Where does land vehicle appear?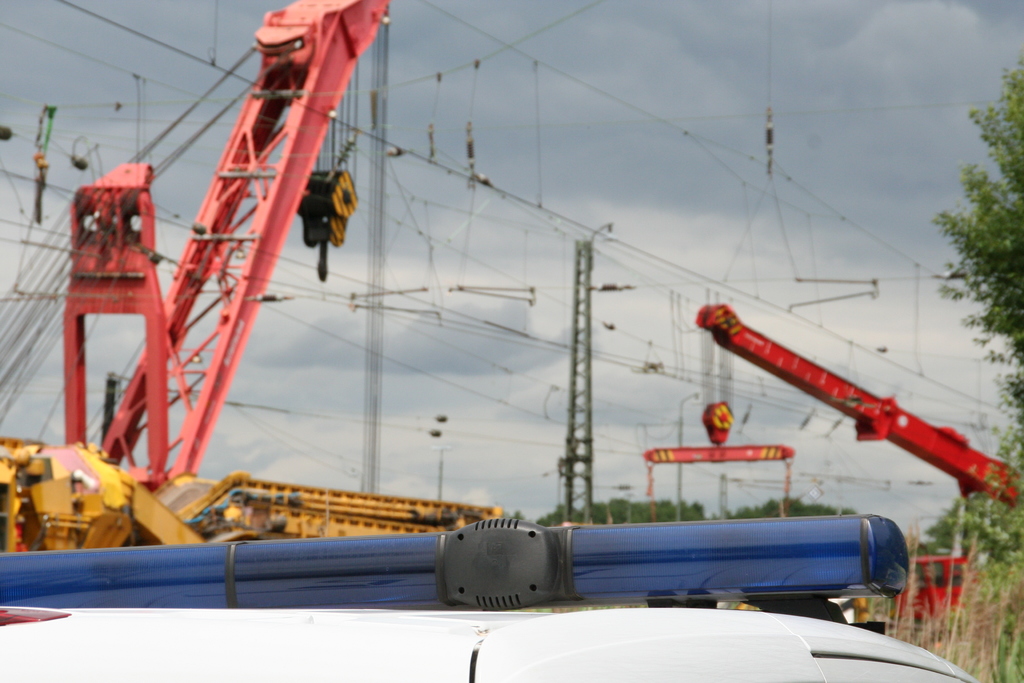
Appears at box(0, 511, 980, 682).
